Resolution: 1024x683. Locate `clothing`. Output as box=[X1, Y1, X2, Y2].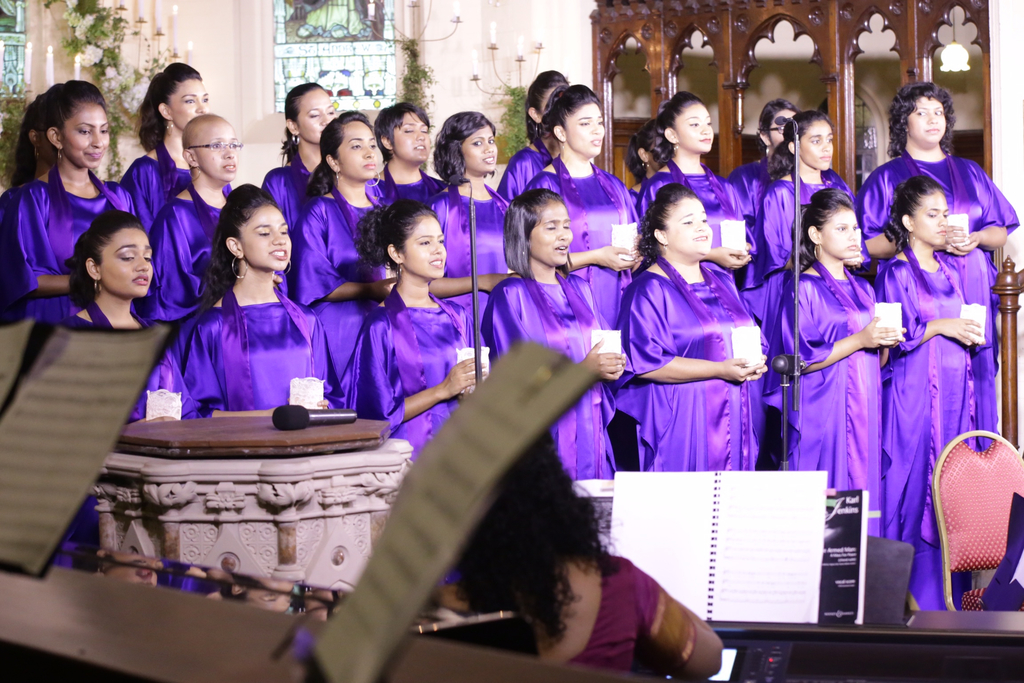
box=[561, 548, 698, 682].
